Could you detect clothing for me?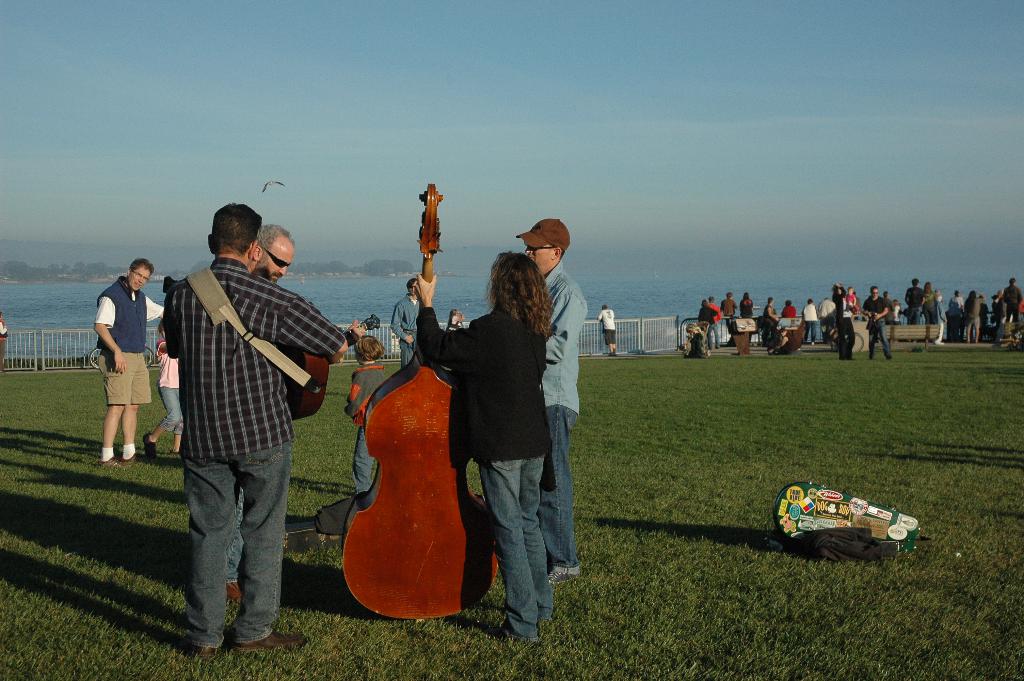
Detection result: (left=964, top=286, right=977, bottom=341).
